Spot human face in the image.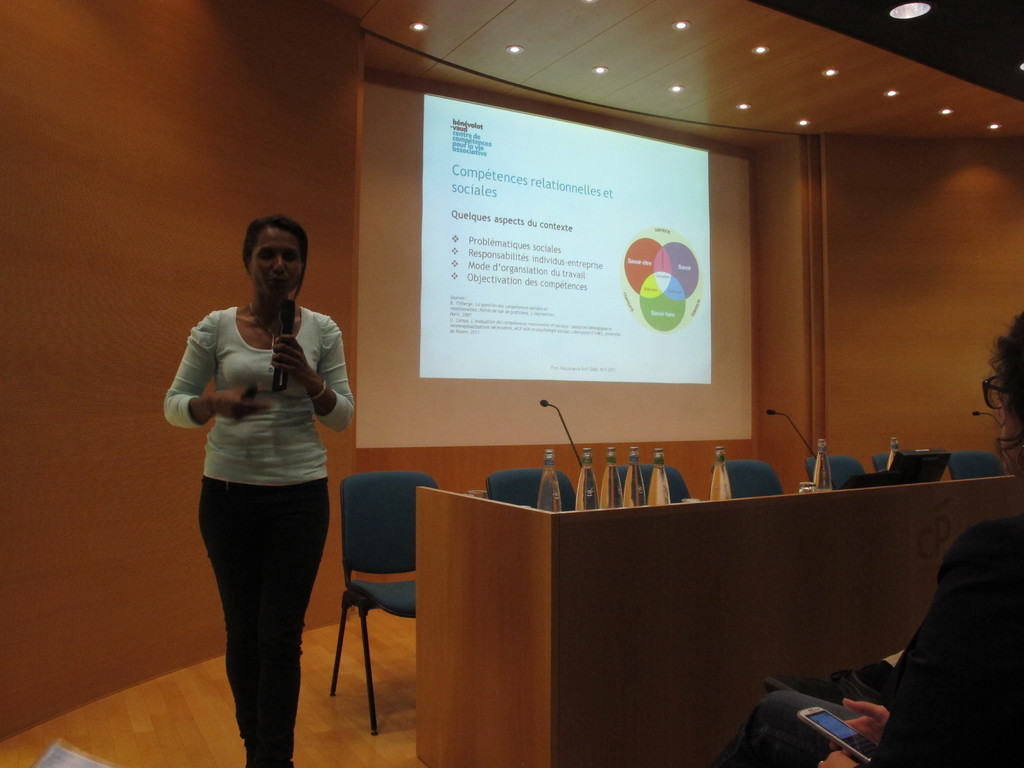
human face found at (241, 227, 303, 307).
